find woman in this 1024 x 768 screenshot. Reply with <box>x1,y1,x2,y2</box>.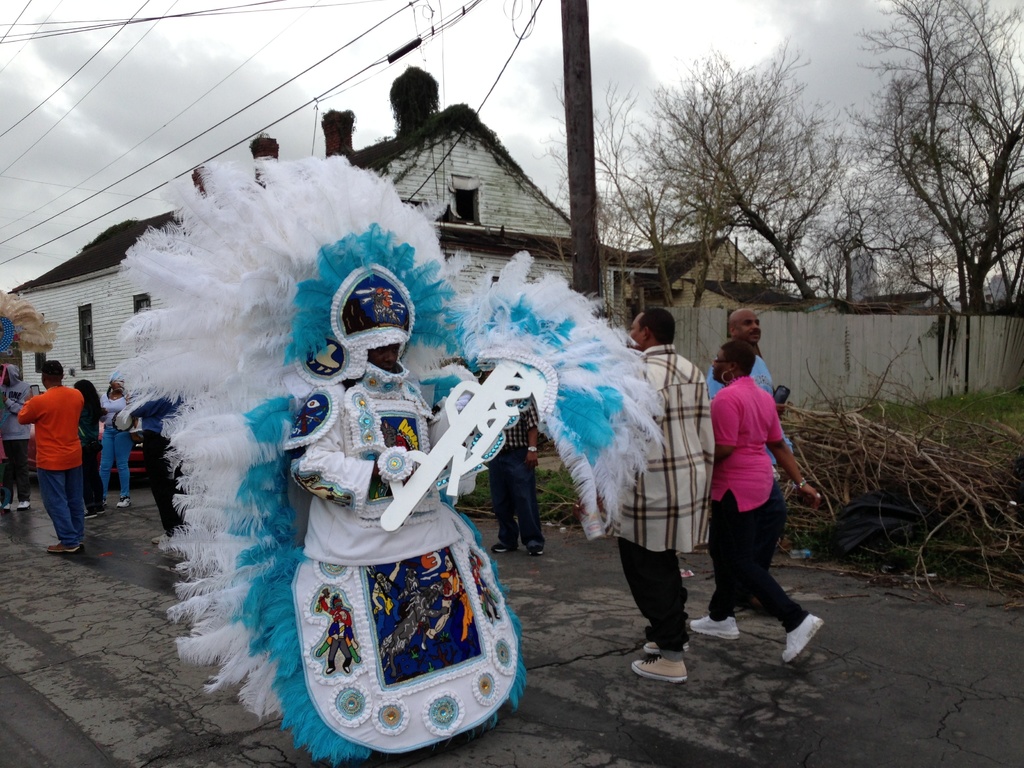
<box>97,374,136,511</box>.
